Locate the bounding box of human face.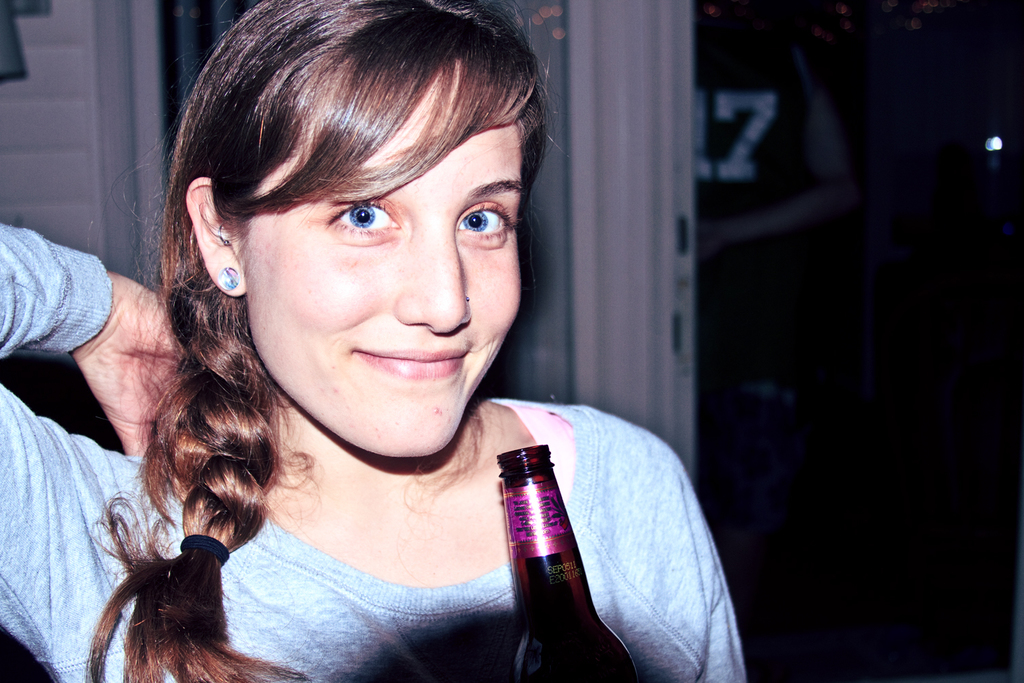
Bounding box: box(244, 69, 524, 457).
